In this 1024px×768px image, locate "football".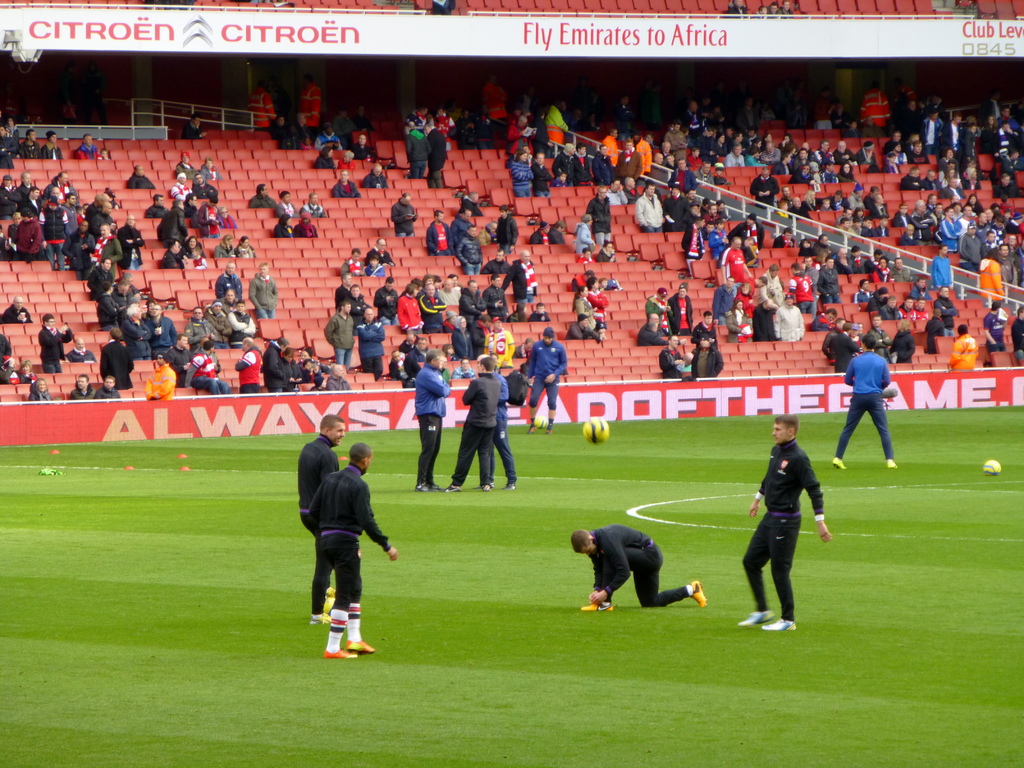
Bounding box: bbox=(582, 412, 609, 444).
